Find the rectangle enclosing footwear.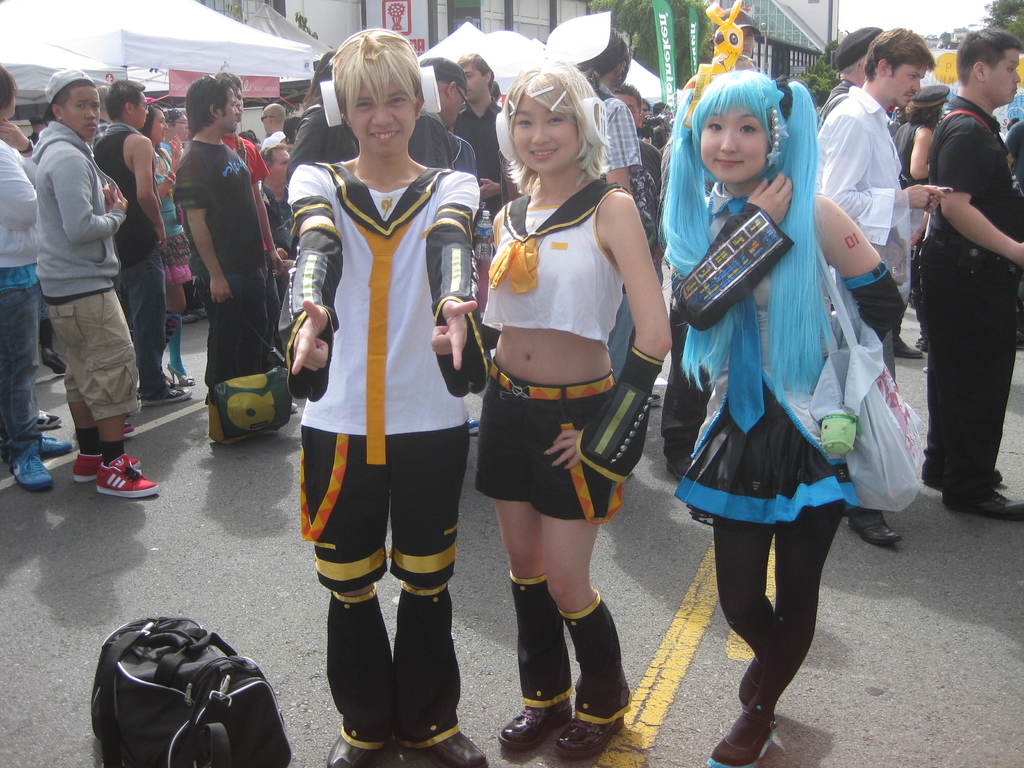
554:716:626:760.
